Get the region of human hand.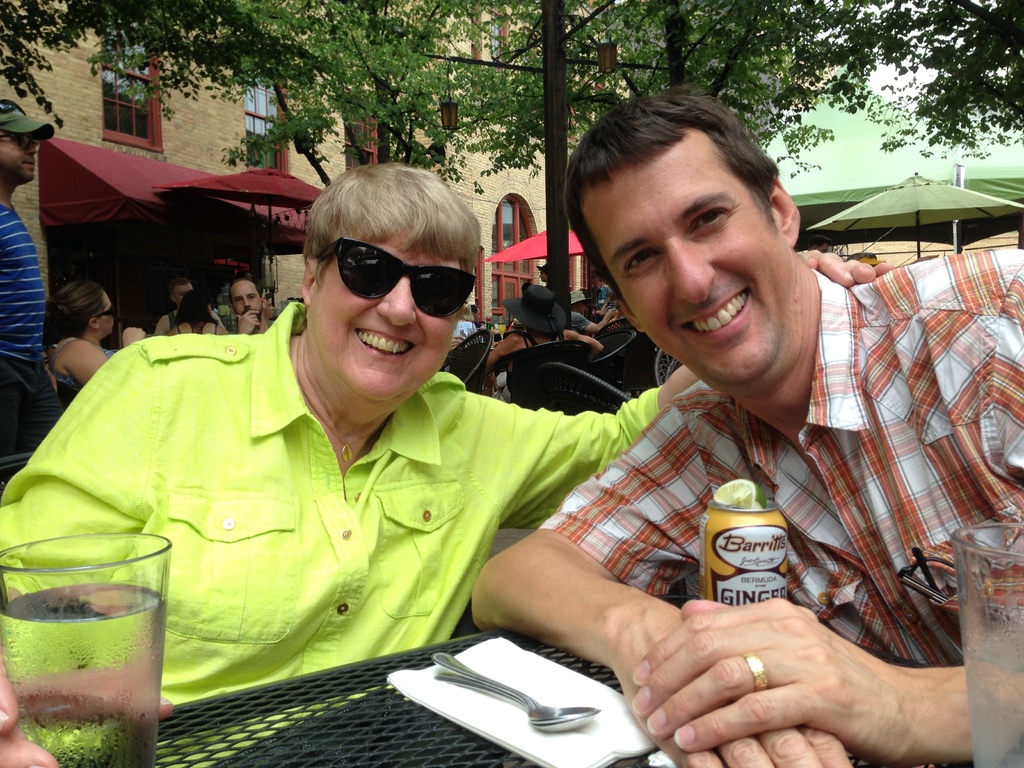
[x1=0, y1=611, x2=175, y2=767].
